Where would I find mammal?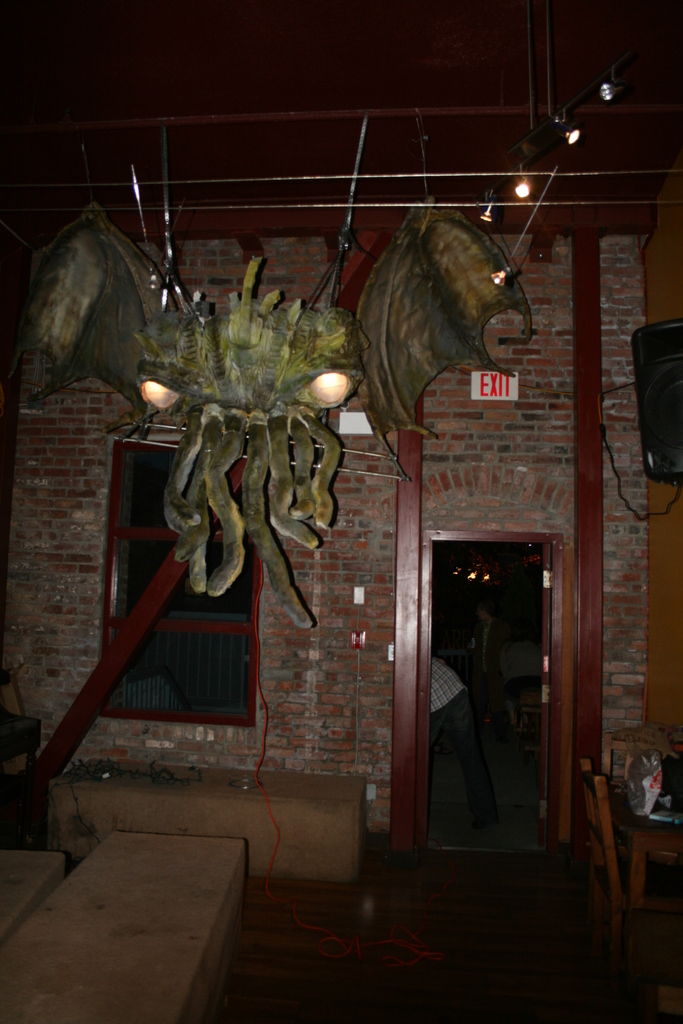
At box(417, 655, 494, 844).
